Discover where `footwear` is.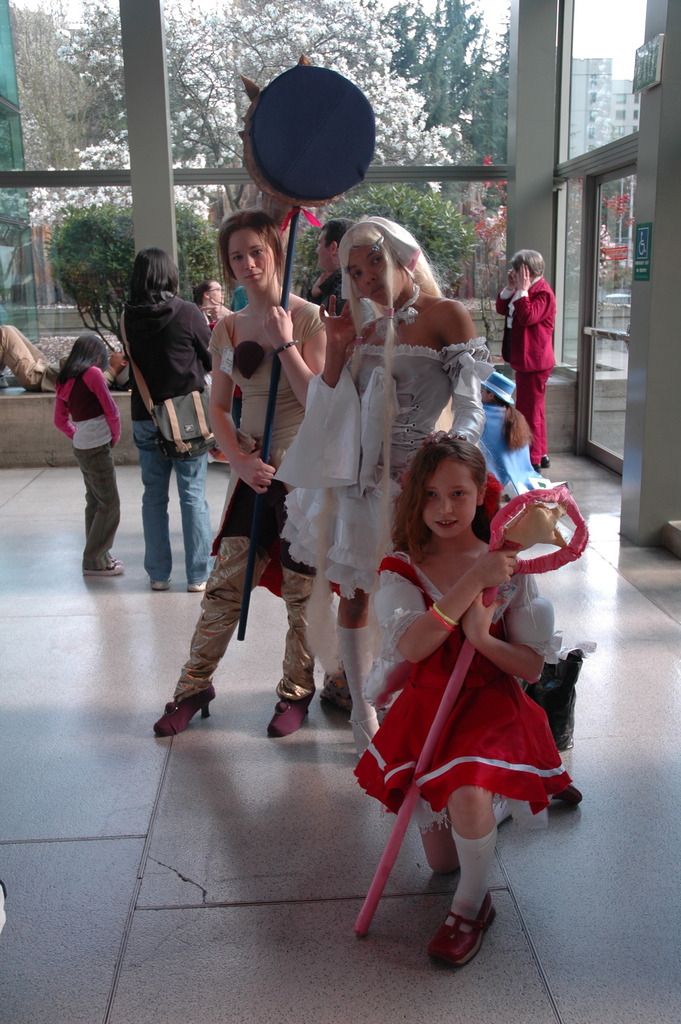
Discovered at left=79, top=563, right=126, bottom=580.
